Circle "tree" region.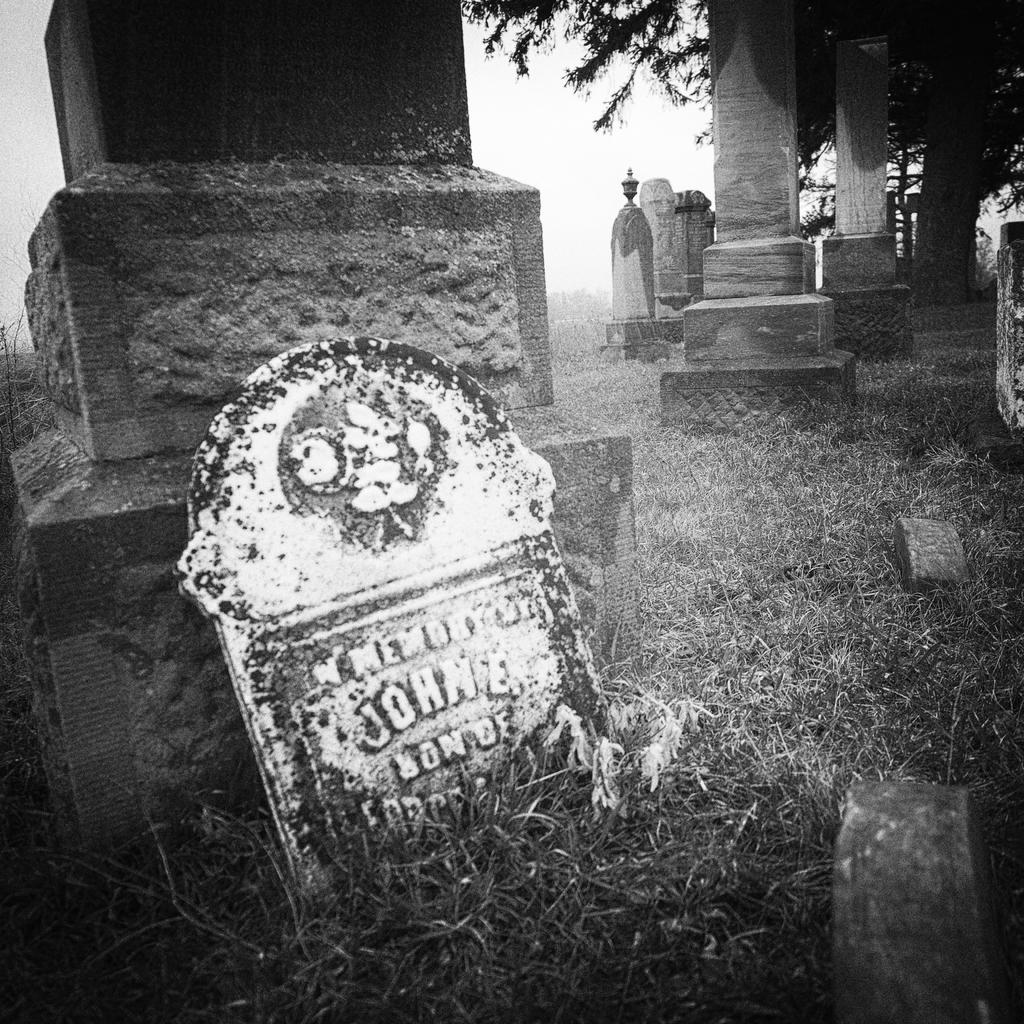
Region: [450,0,1023,288].
